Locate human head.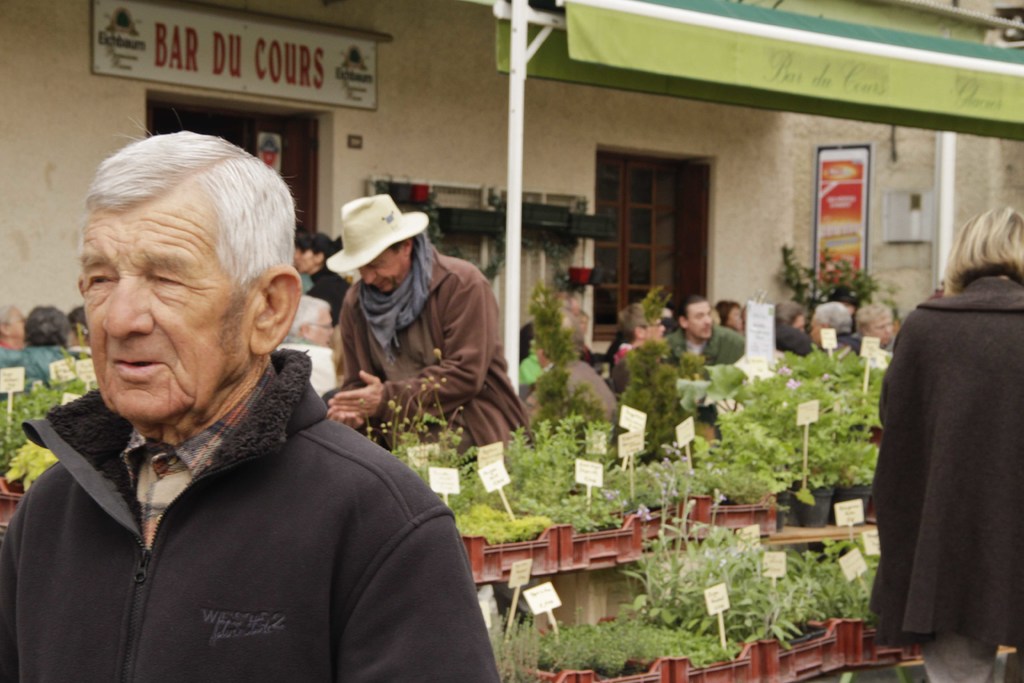
Bounding box: left=676, top=293, right=715, bottom=340.
